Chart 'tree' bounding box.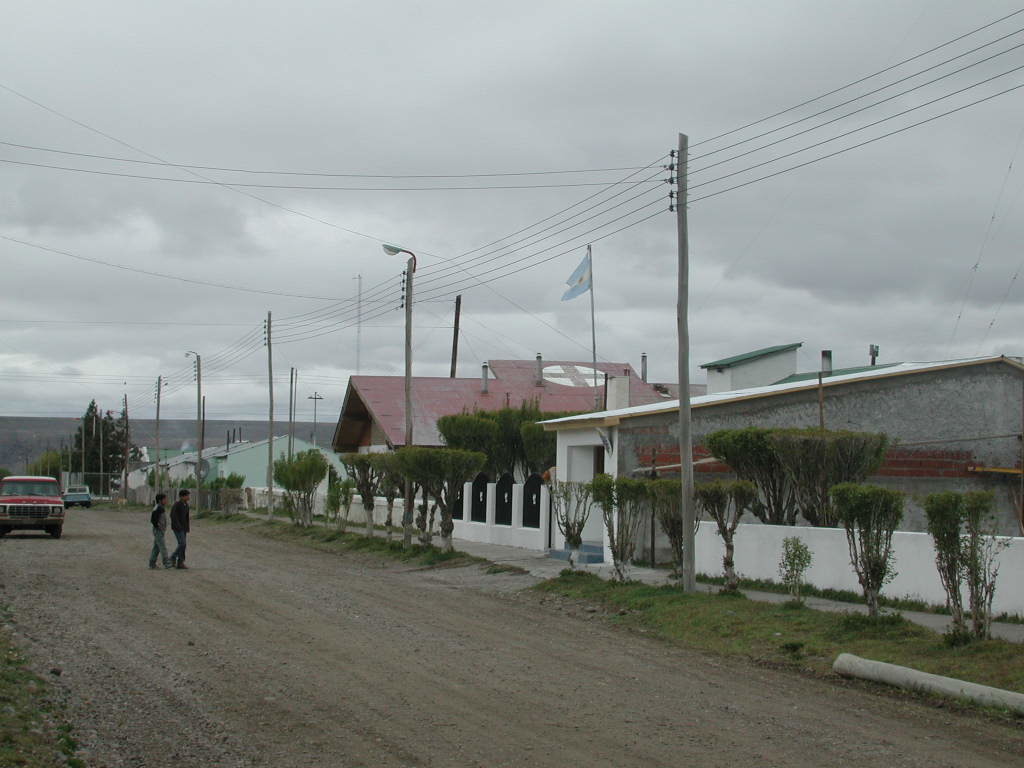
Charted: box=[828, 484, 912, 625].
